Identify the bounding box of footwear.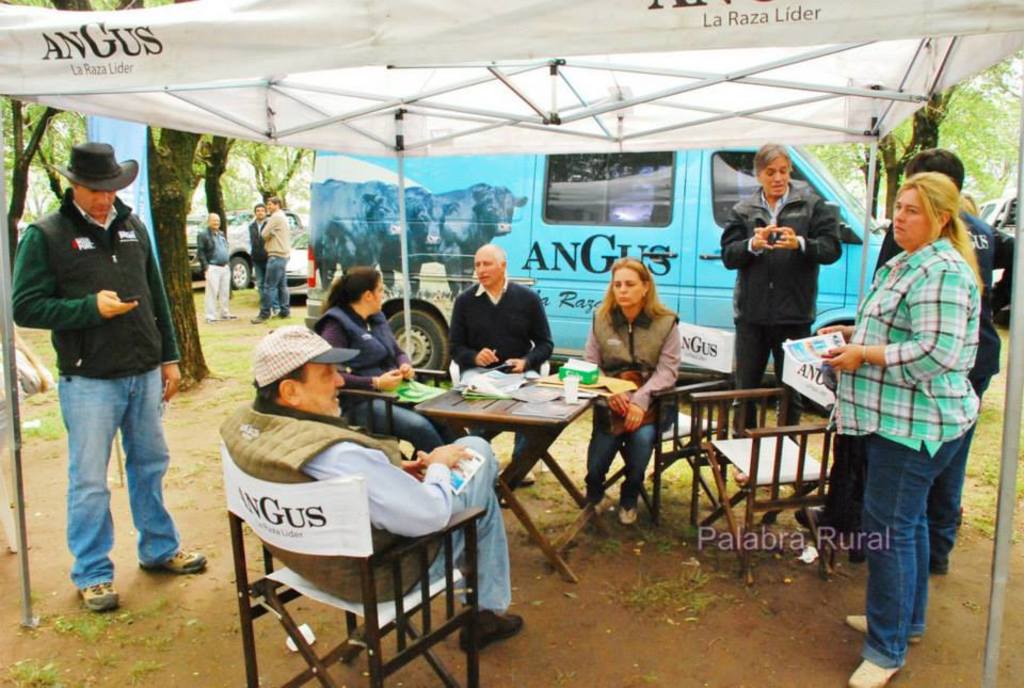
l=459, t=611, r=528, b=654.
